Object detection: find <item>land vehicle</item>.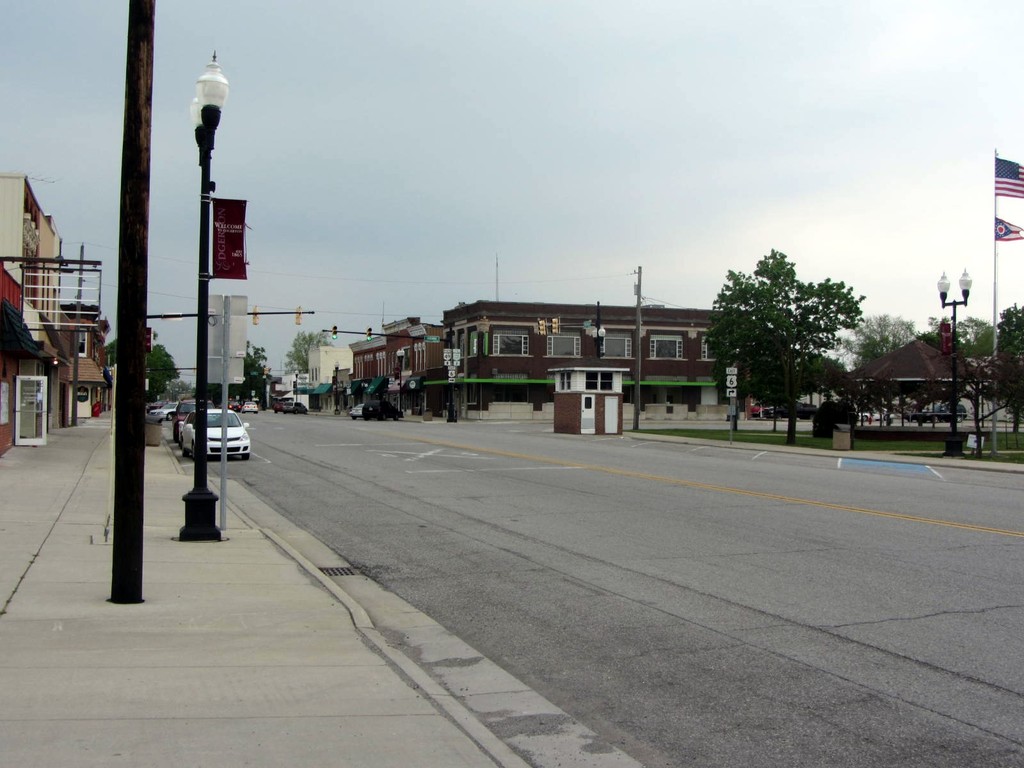
Rect(273, 398, 286, 412).
